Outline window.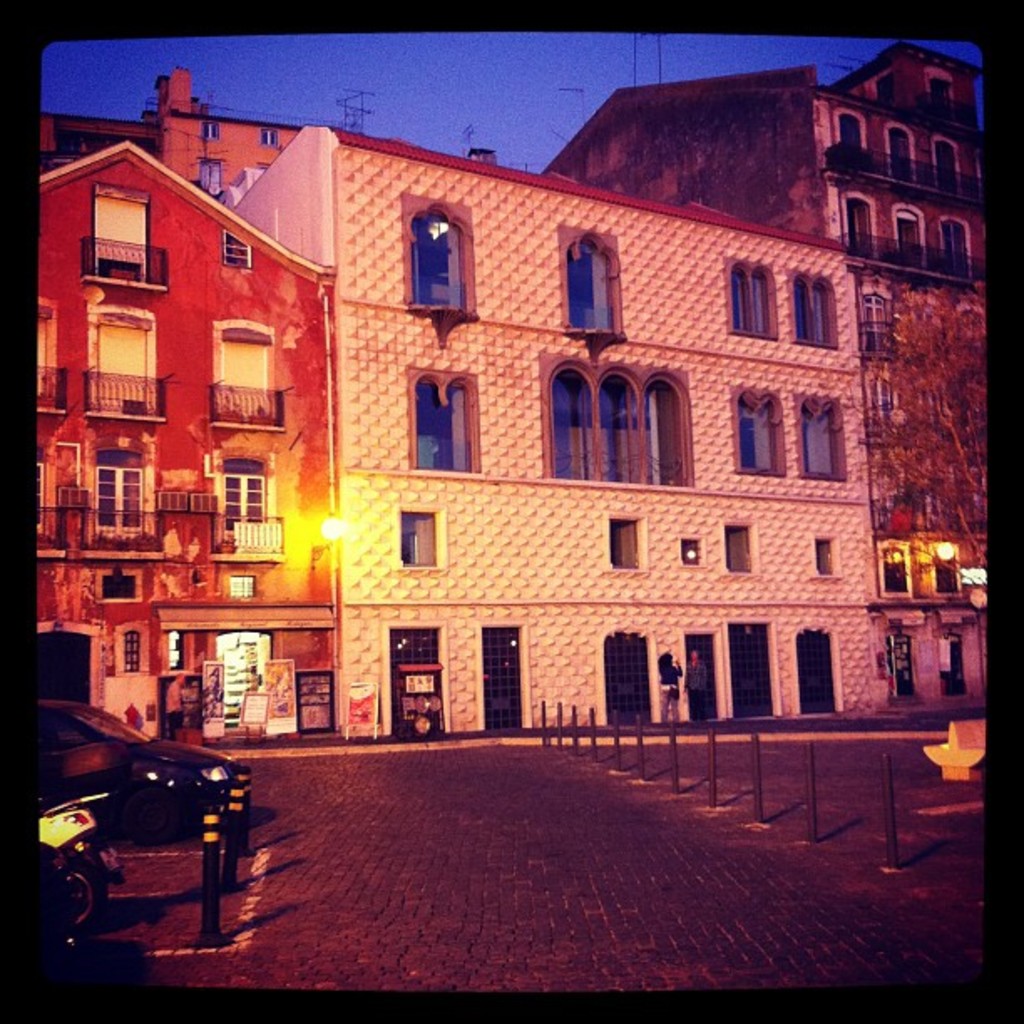
Outline: {"x1": 37, "y1": 457, "x2": 47, "y2": 537}.
